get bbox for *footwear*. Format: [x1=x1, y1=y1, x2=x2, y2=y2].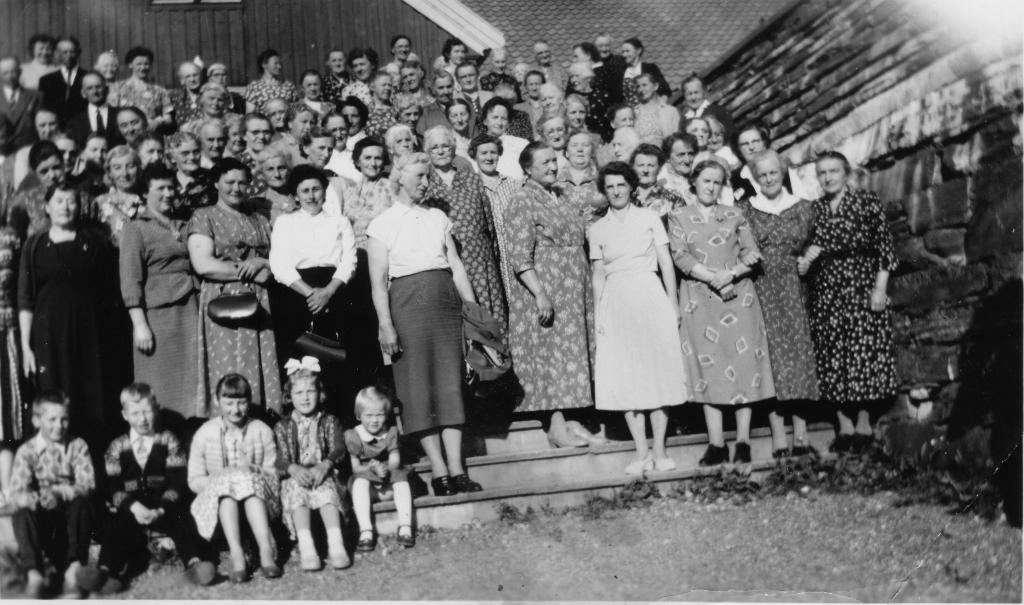
[x1=331, y1=549, x2=346, y2=566].
